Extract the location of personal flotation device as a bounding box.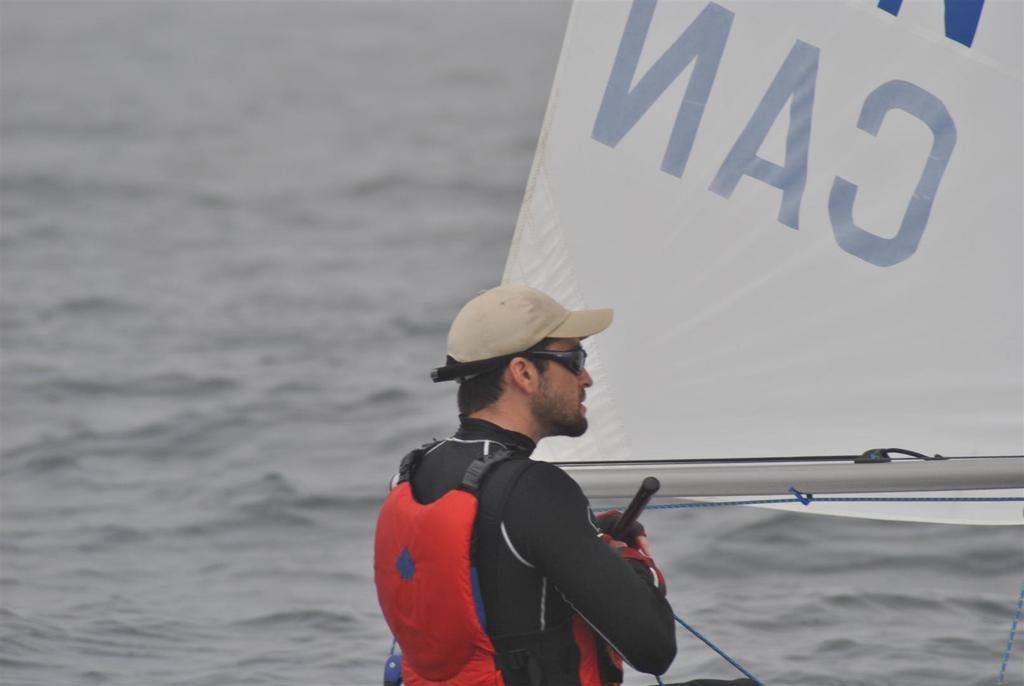
[371,436,627,685].
